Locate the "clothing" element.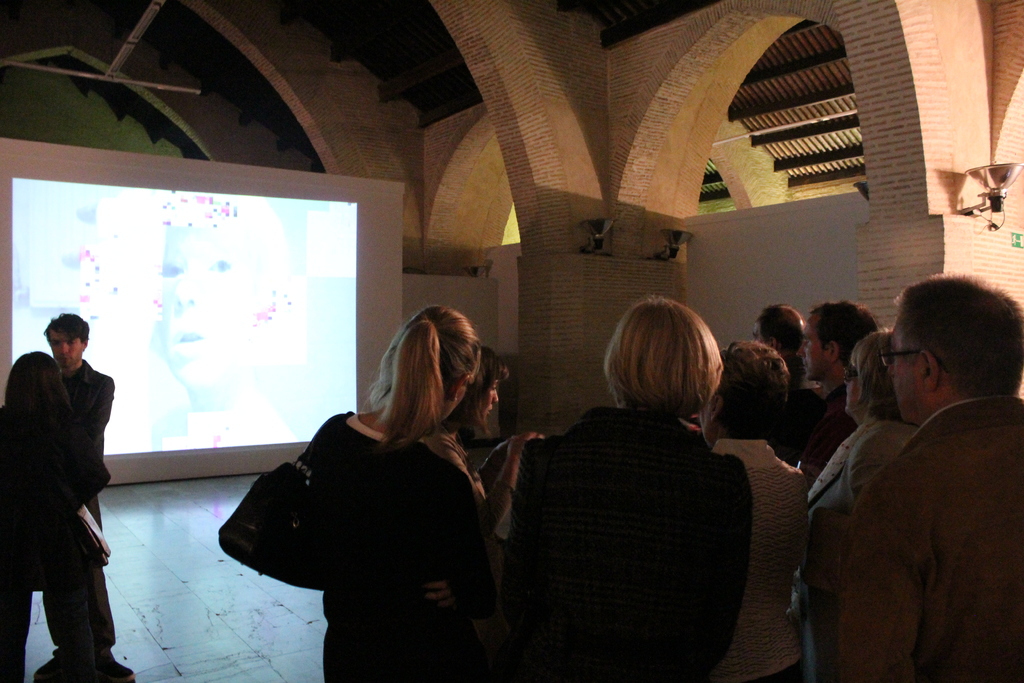
Element bbox: left=815, top=397, right=1023, bottom=682.
